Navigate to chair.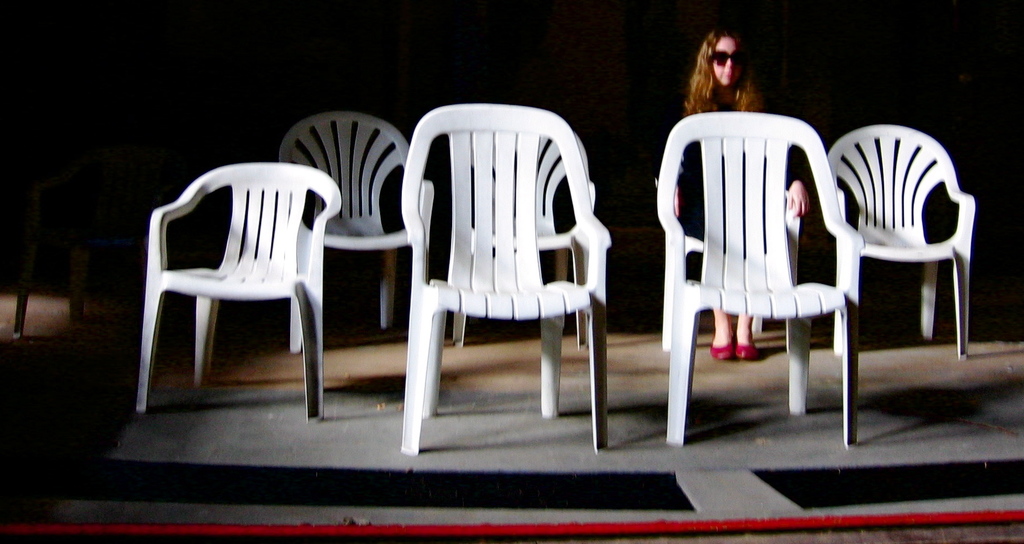
Navigation target: select_region(660, 164, 797, 356).
